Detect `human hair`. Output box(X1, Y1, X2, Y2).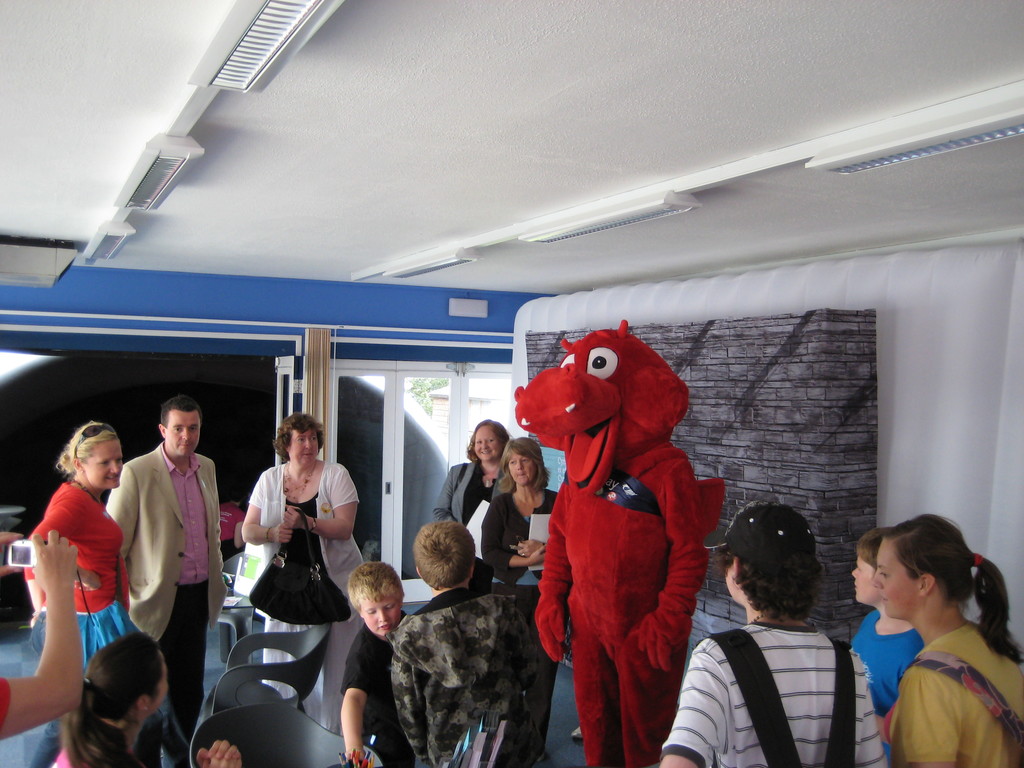
box(883, 513, 1022, 663).
